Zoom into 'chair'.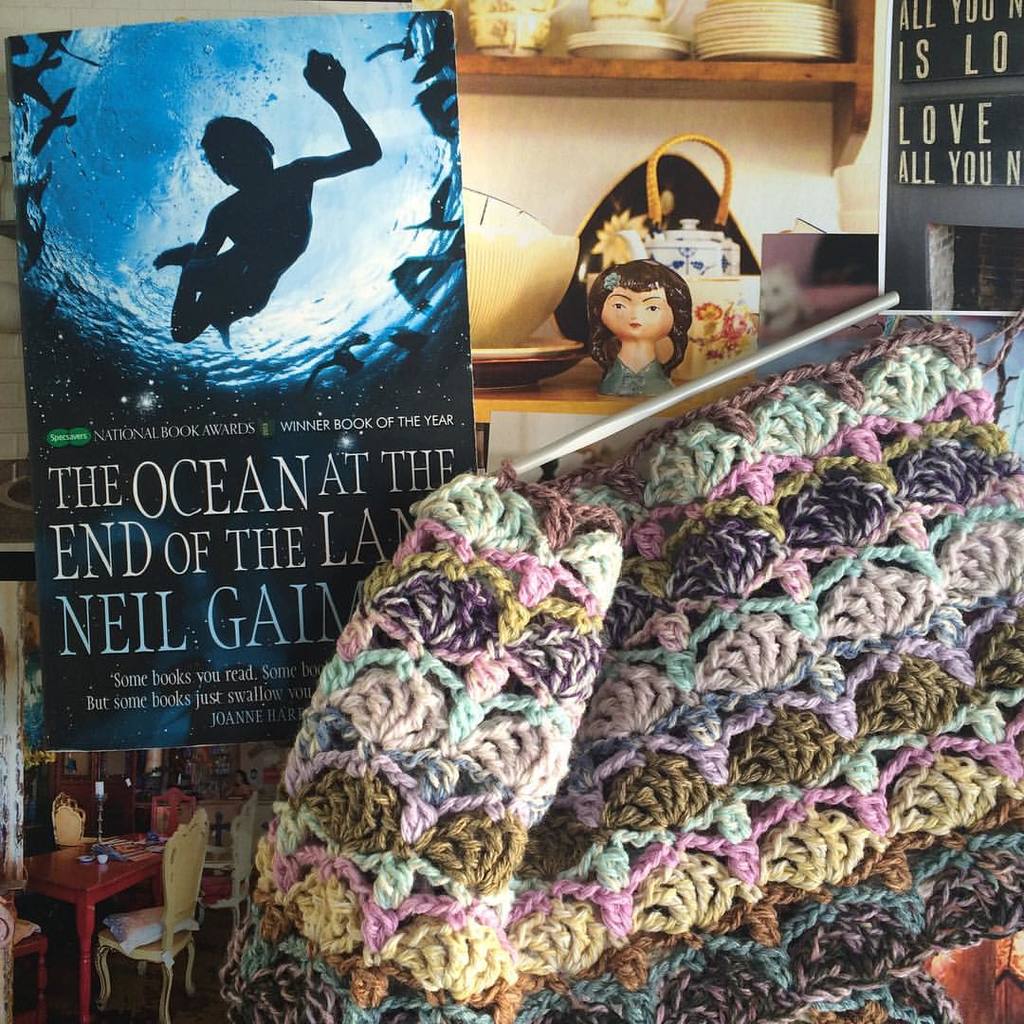
Zoom target: l=89, t=803, r=215, b=1023.
